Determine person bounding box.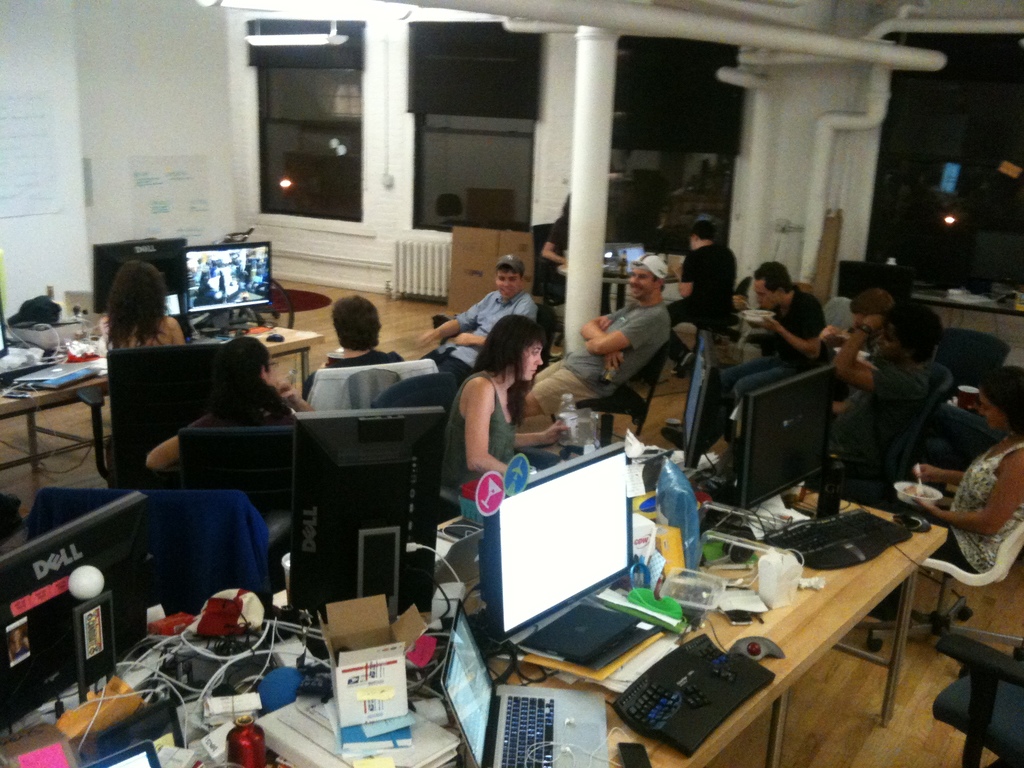
Determined: l=721, t=259, r=832, b=406.
